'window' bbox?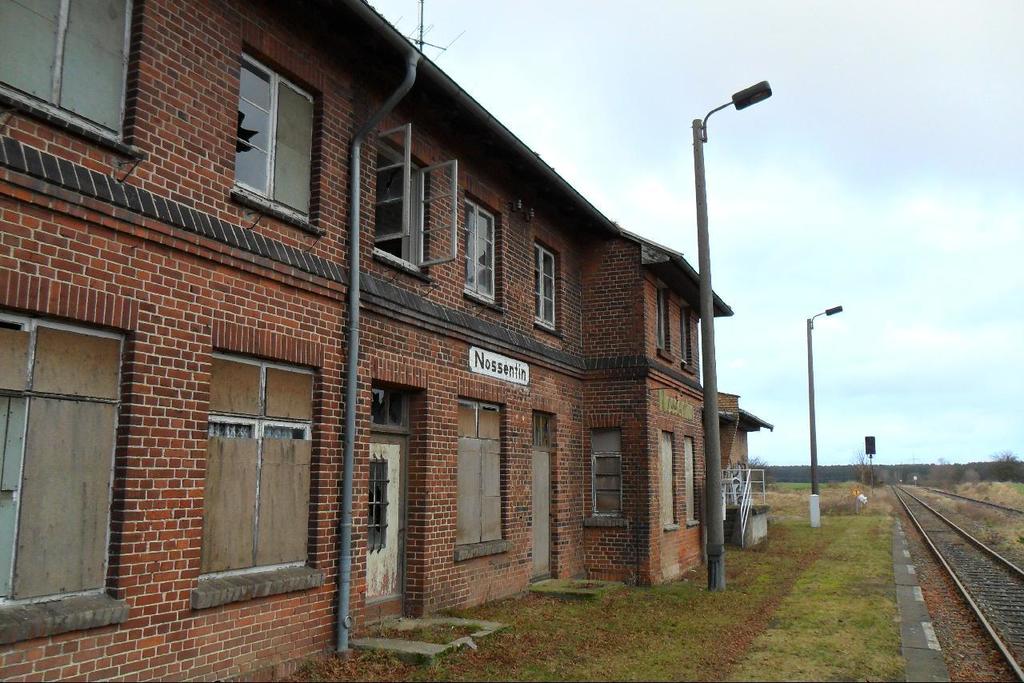
[684,431,701,524]
